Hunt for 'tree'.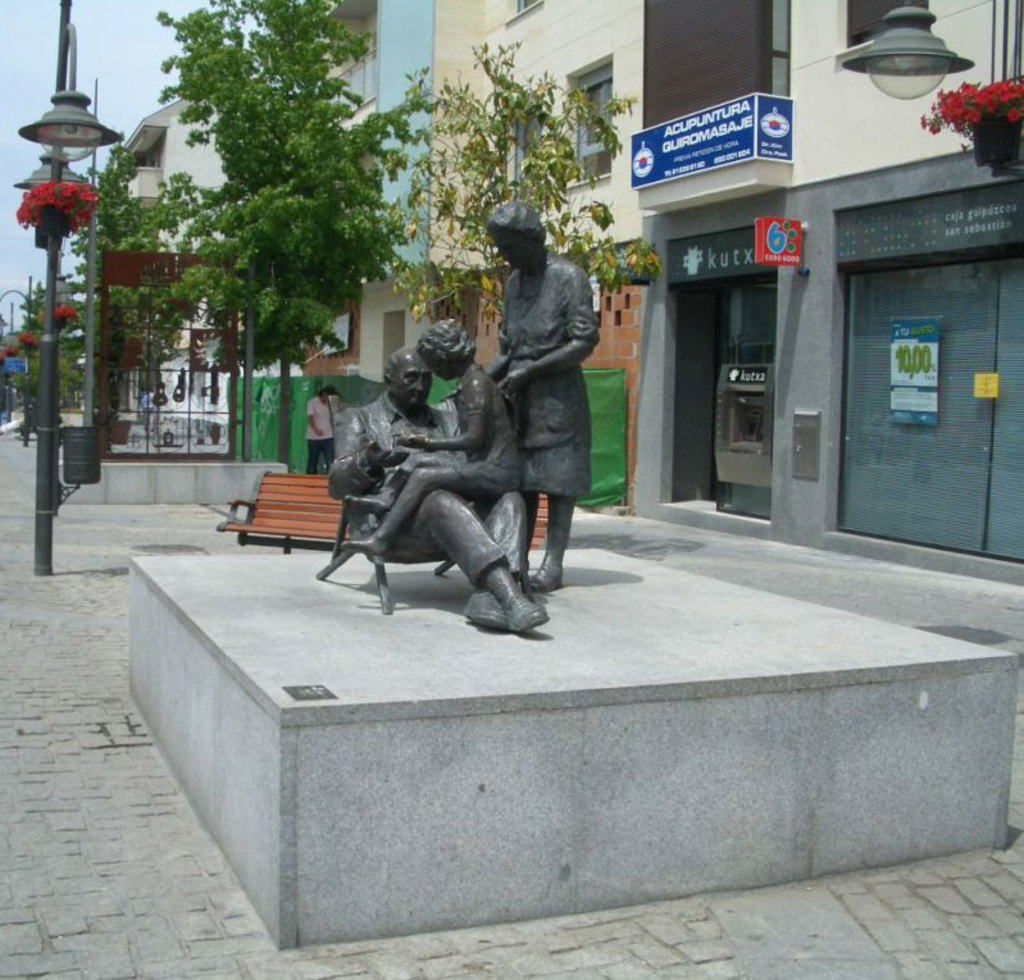
Hunted down at select_region(370, 38, 674, 341).
